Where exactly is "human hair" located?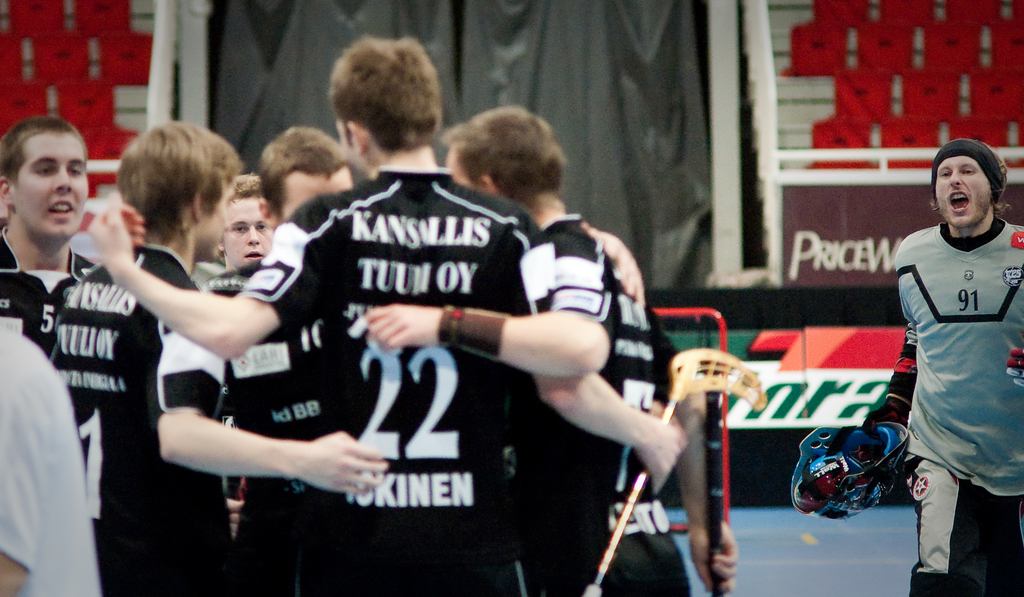
Its bounding box is 0 110 83 181.
